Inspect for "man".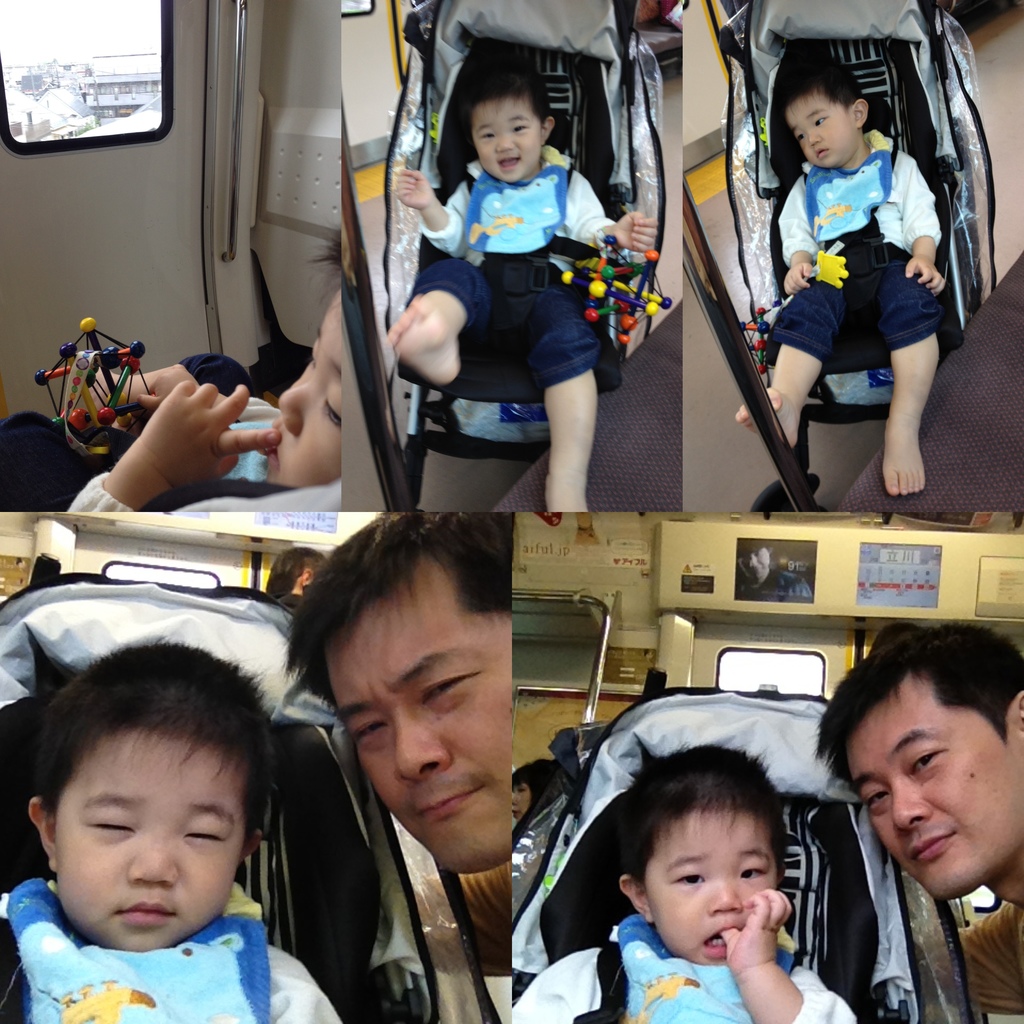
Inspection: box(772, 640, 1023, 1009).
